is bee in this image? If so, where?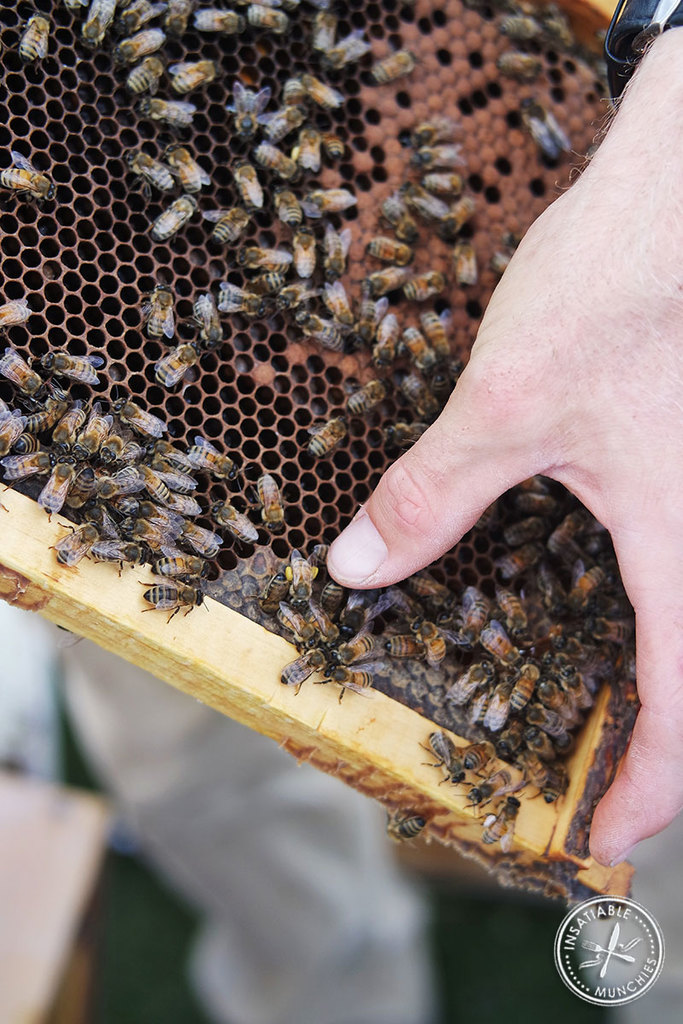
Yes, at {"left": 505, "top": 479, "right": 566, "bottom": 498}.
